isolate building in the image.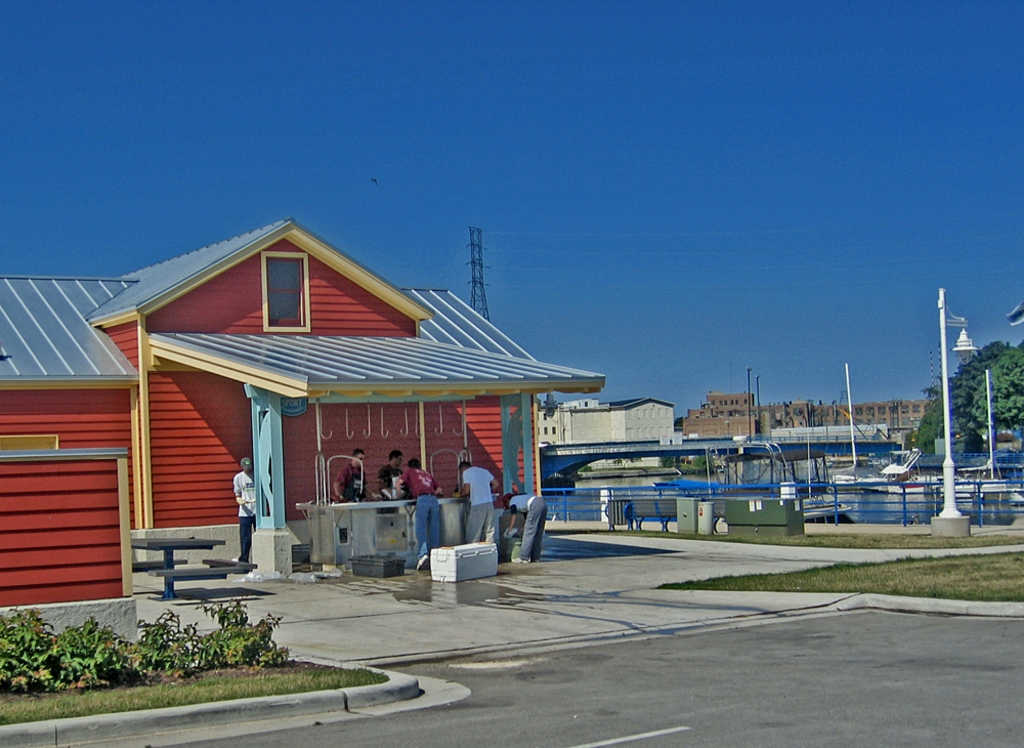
Isolated region: x1=565 y1=396 x2=679 y2=444.
